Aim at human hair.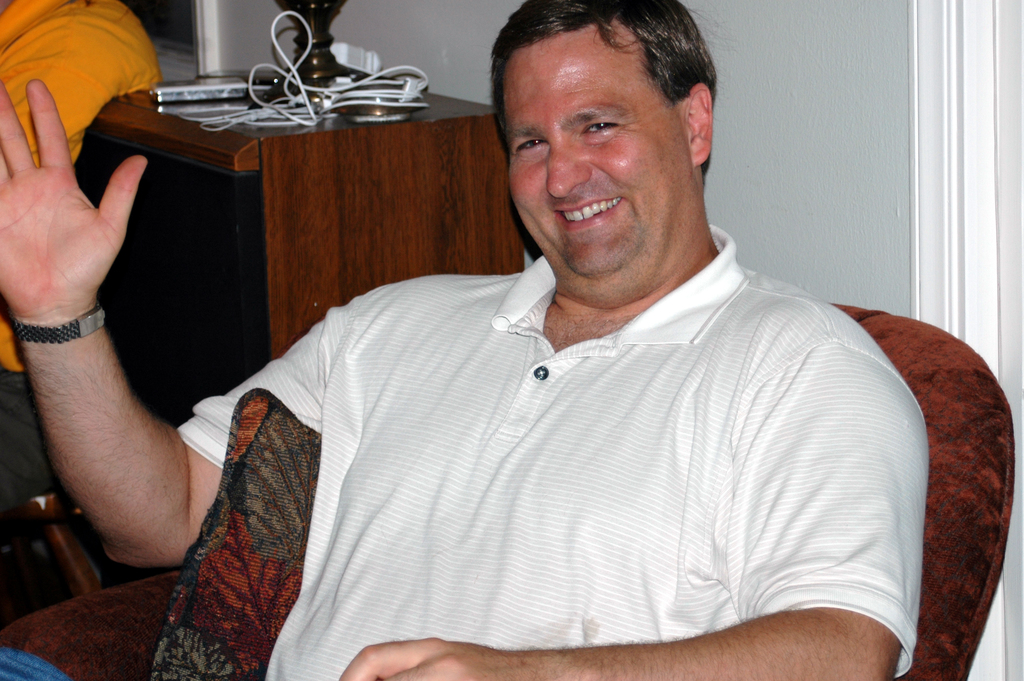
Aimed at [485,0,717,192].
